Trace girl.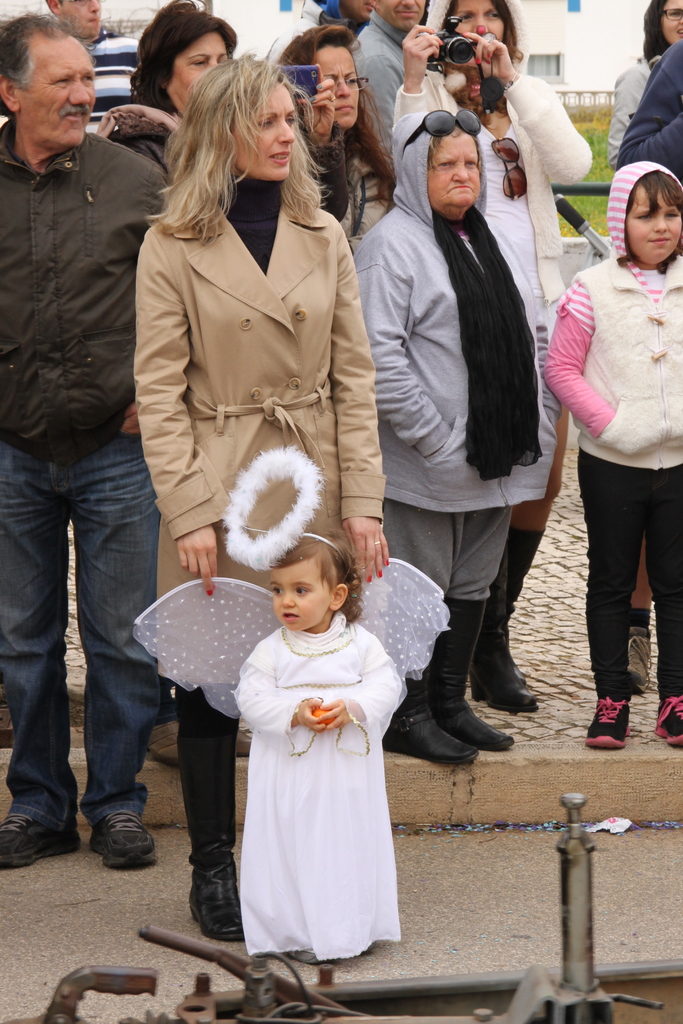
Traced to (544, 164, 682, 734).
